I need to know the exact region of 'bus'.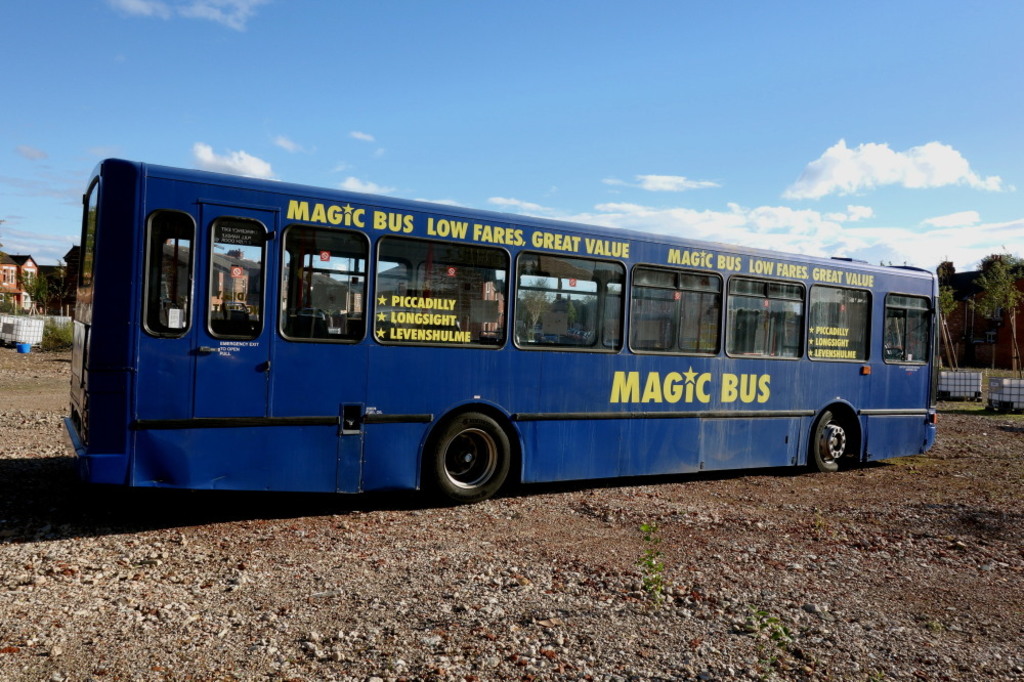
Region: (63,163,934,500).
